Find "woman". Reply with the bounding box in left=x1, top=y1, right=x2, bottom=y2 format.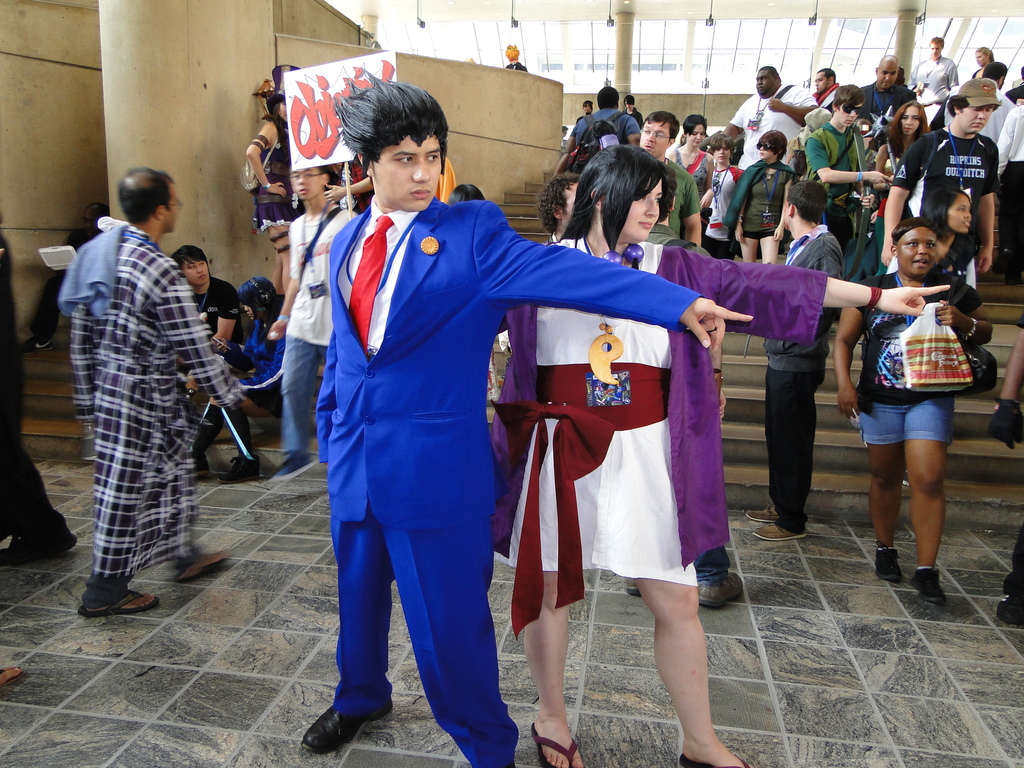
left=483, top=138, right=933, bottom=767.
